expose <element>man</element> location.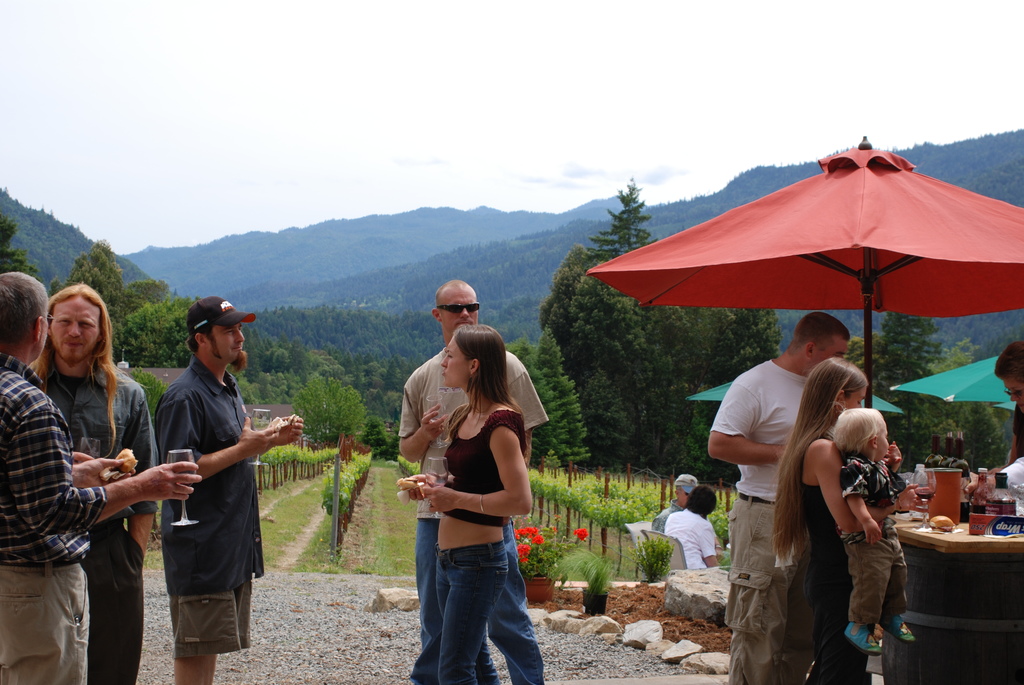
Exposed at x1=153 y1=295 x2=305 y2=682.
